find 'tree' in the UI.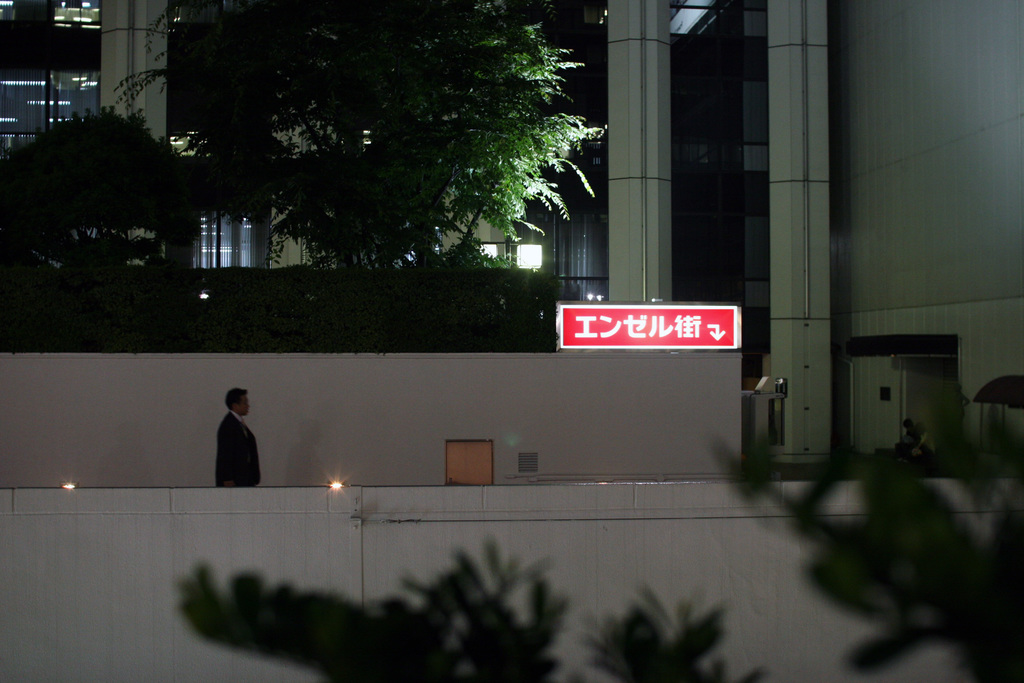
UI element at left=112, top=0, right=607, bottom=273.
